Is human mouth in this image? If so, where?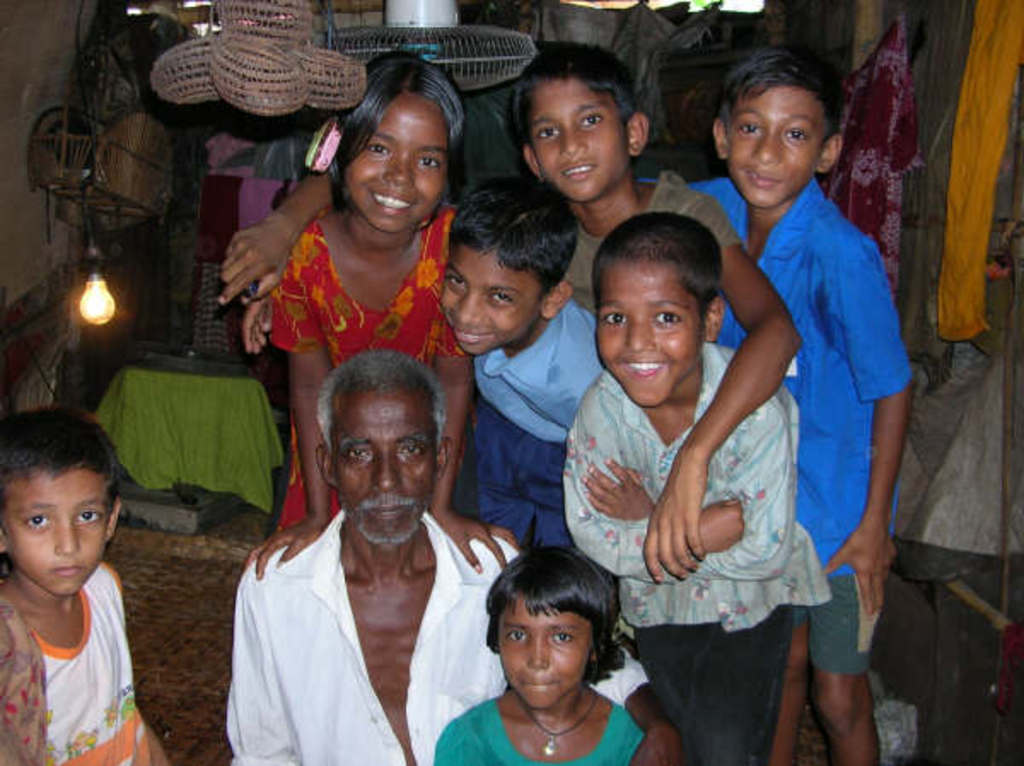
Yes, at bbox=[372, 496, 410, 515].
